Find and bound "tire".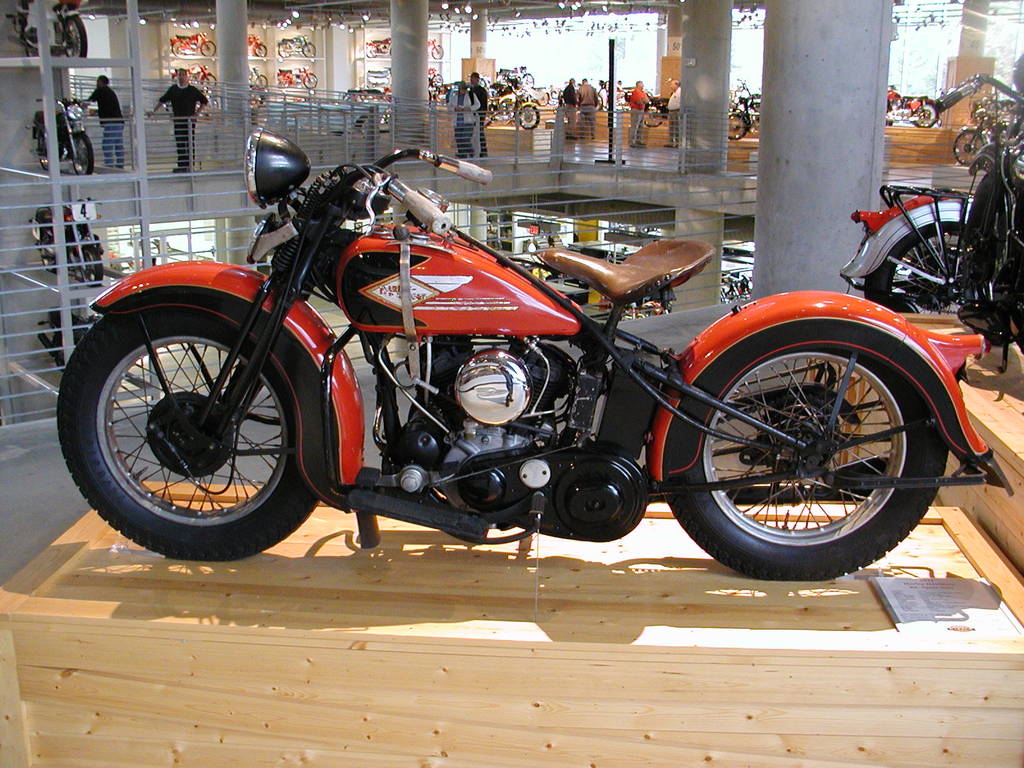
Bound: 300,68,317,91.
